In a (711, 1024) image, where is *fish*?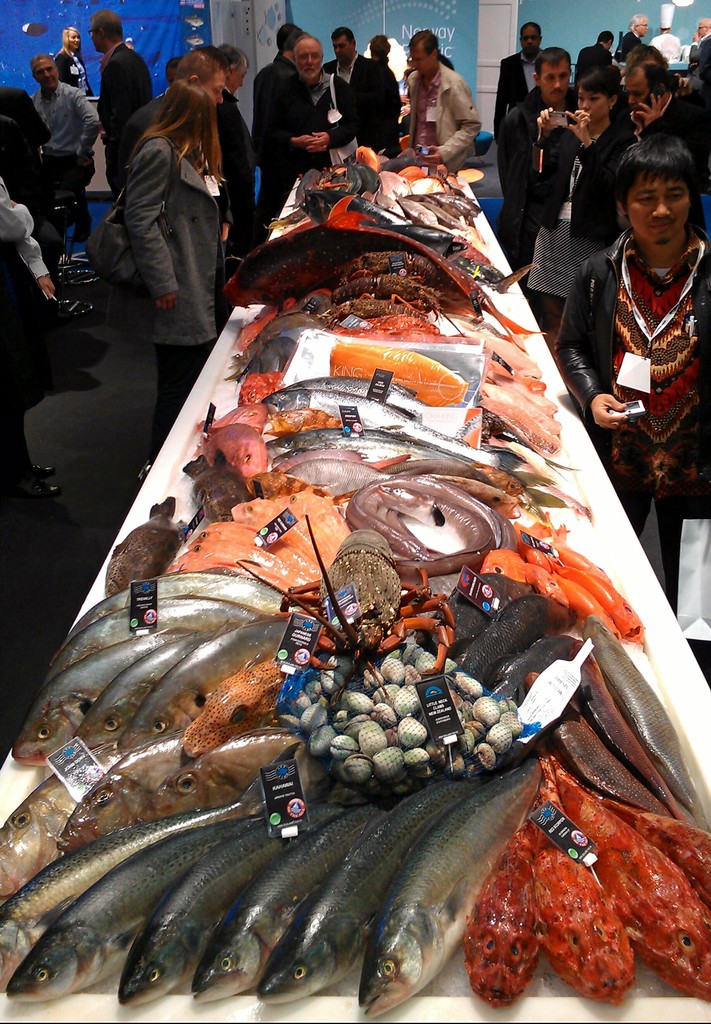
{"left": 202, "top": 402, "right": 266, "bottom": 437}.
